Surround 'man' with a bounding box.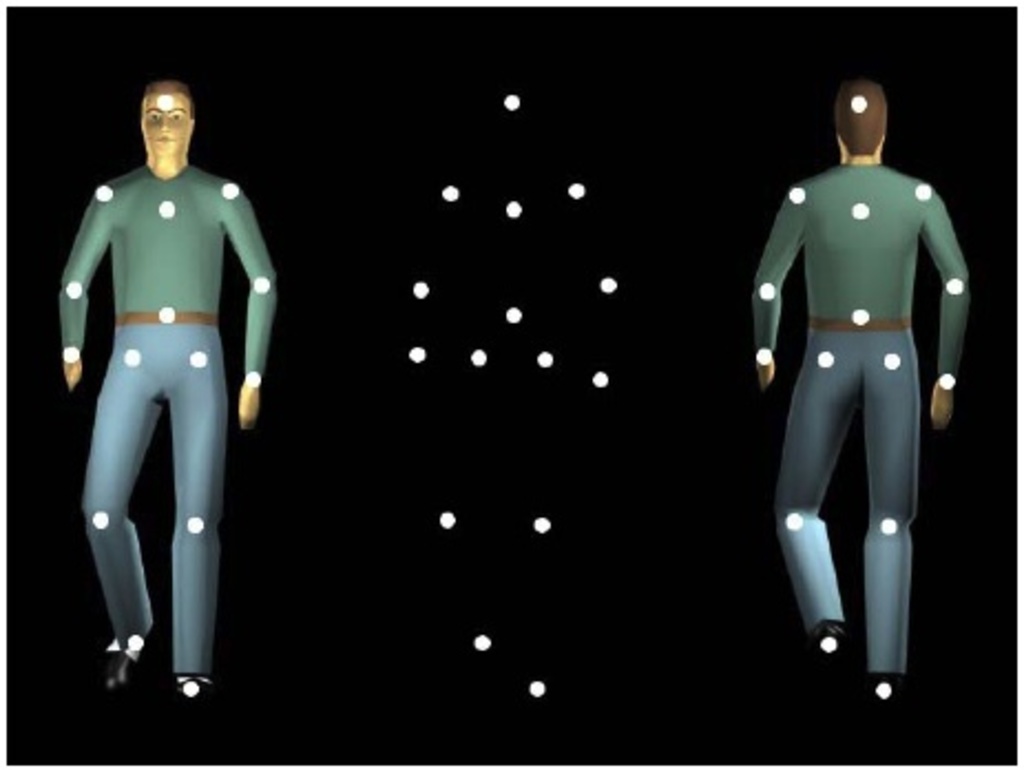
<box>748,84,971,710</box>.
